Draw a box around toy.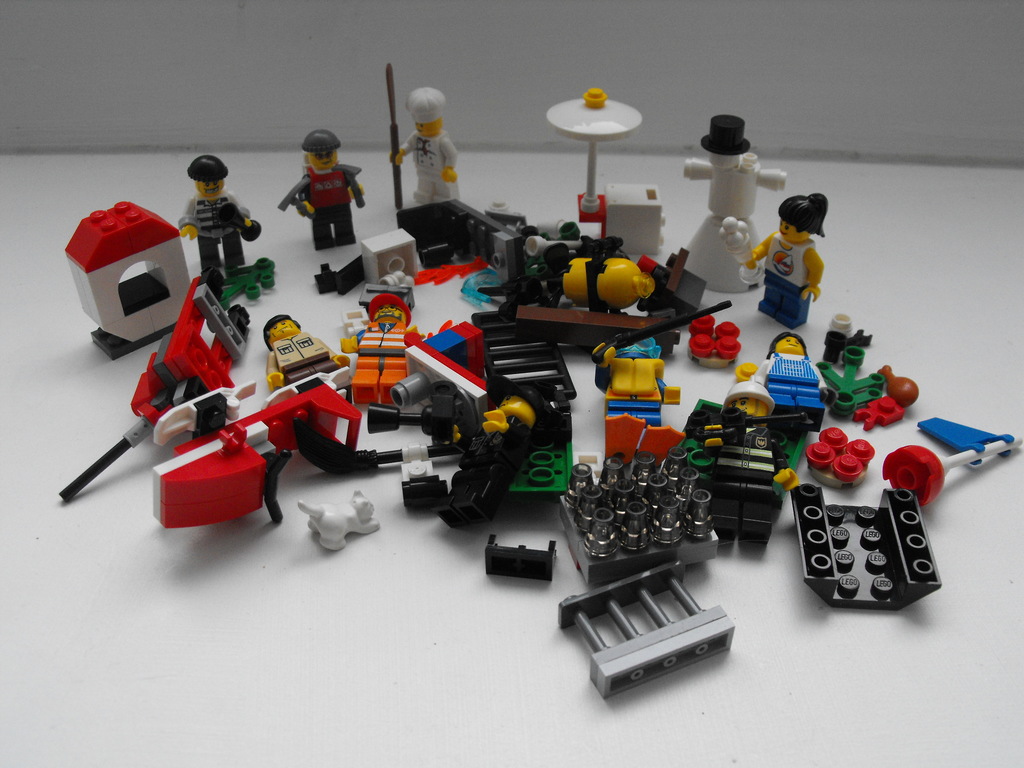
(x1=790, y1=488, x2=943, y2=607).
